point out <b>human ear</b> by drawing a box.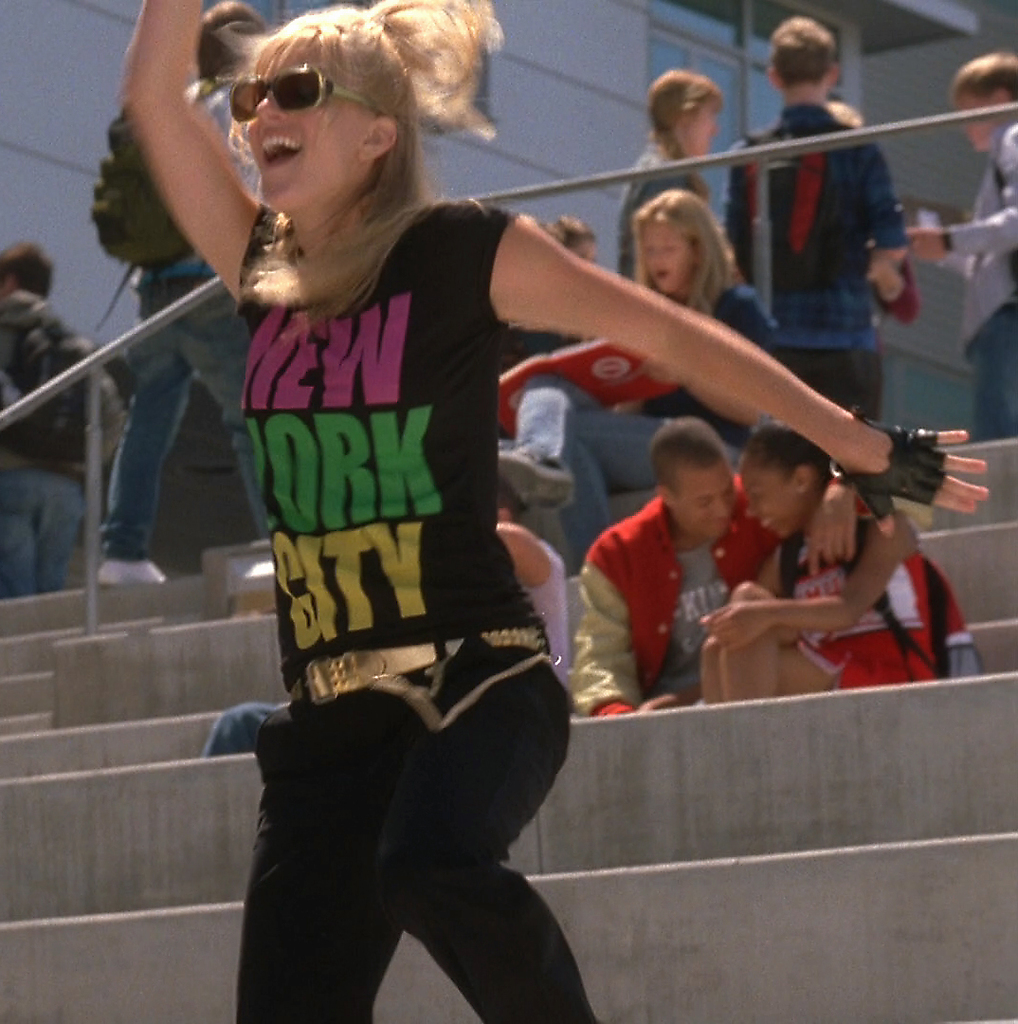
658,485,670,508.
